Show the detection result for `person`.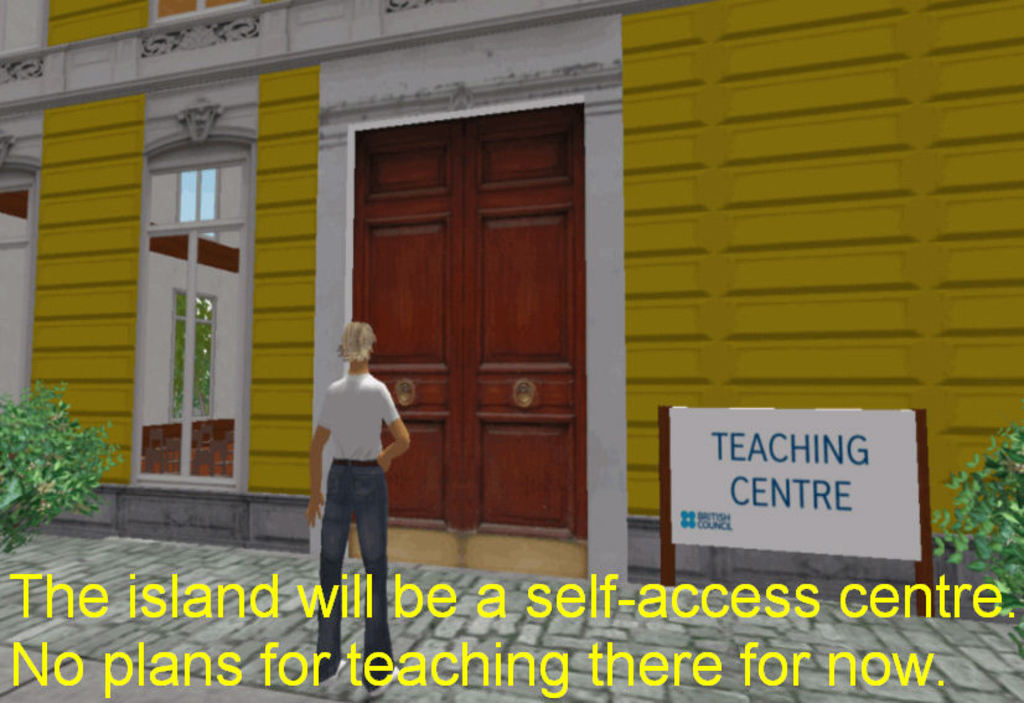
x1=296 y1=326 x2=425 y2=702.
